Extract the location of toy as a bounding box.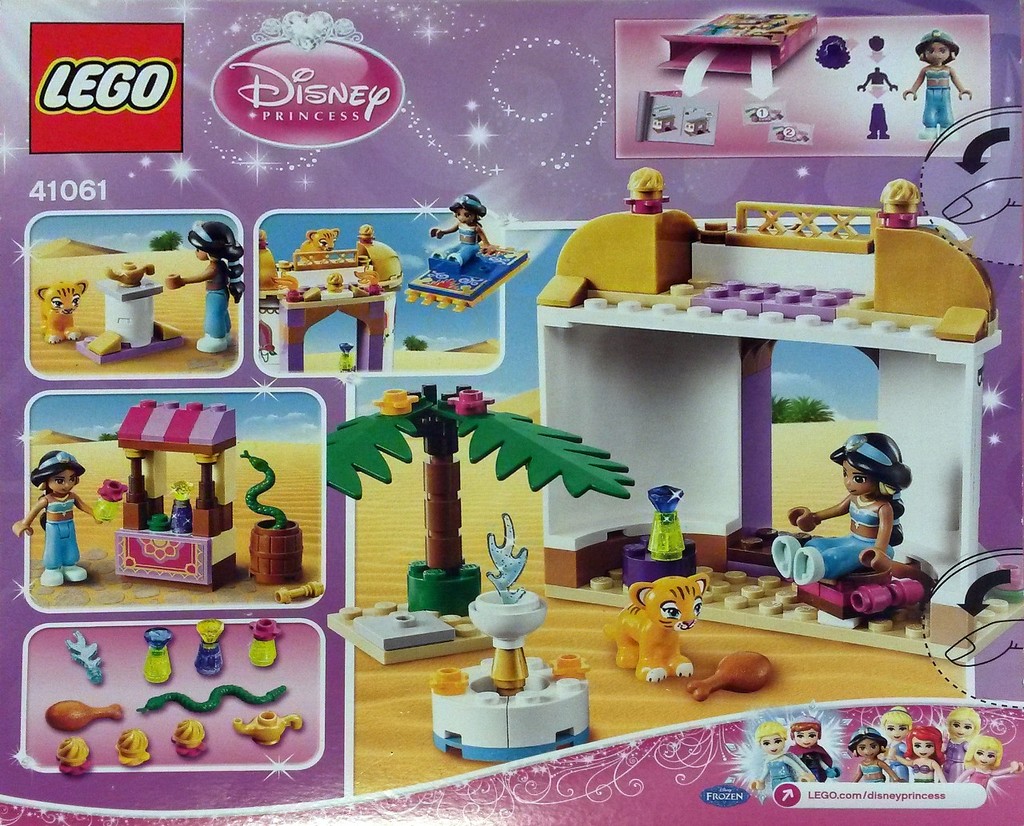
(x1=785, y1=716, x2=842, y2=783).
